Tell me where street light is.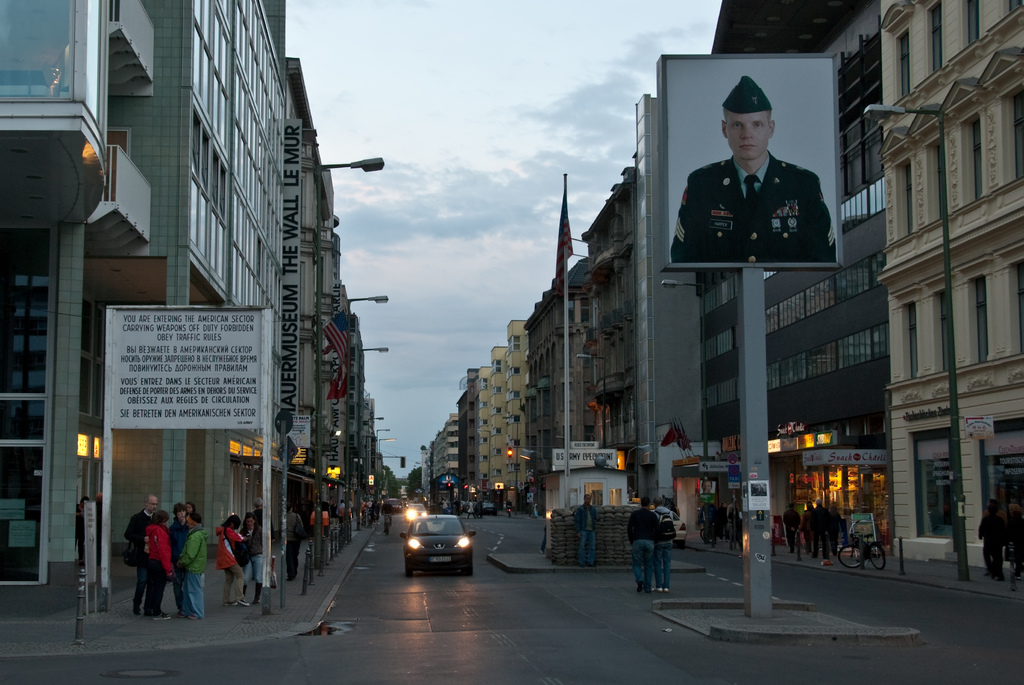
street light is at [left=380, top=436, right=396, bottom=441].
